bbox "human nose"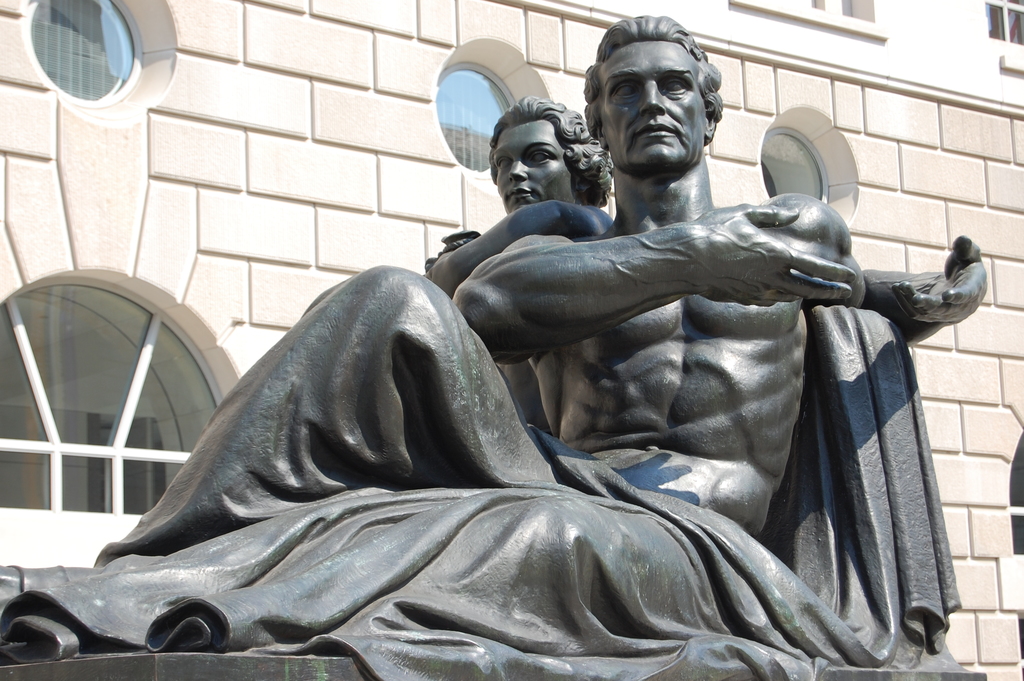
<box>644,79,665,111</box>
